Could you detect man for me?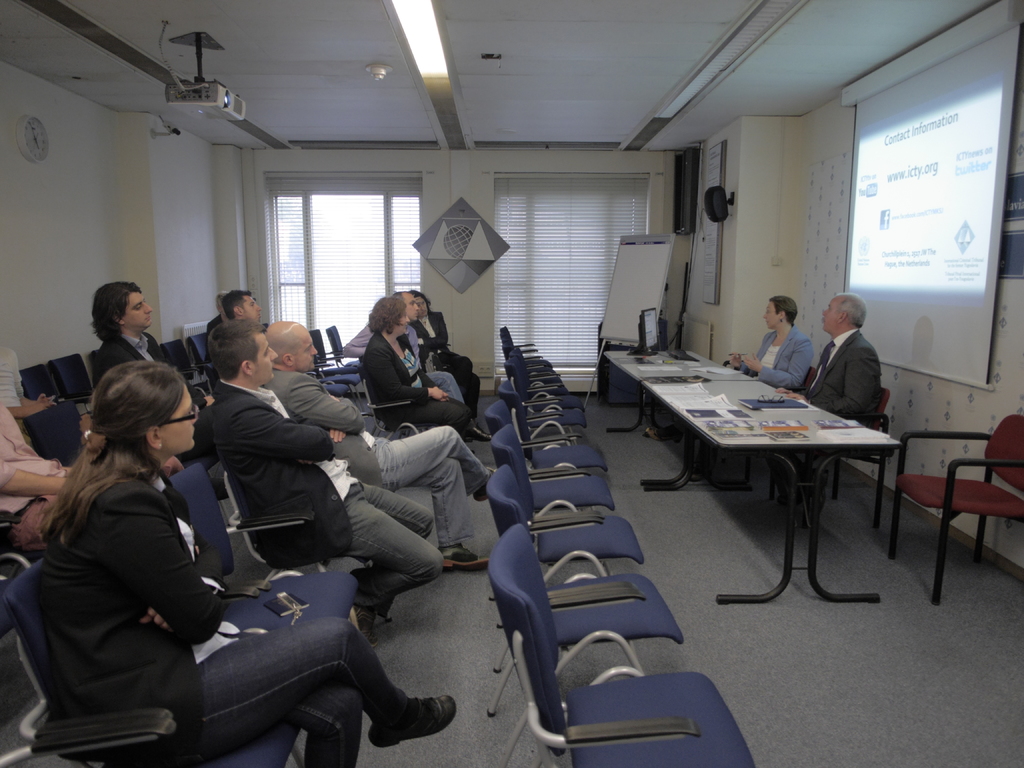
Detection result: <box>398,290,472,404</box>.
